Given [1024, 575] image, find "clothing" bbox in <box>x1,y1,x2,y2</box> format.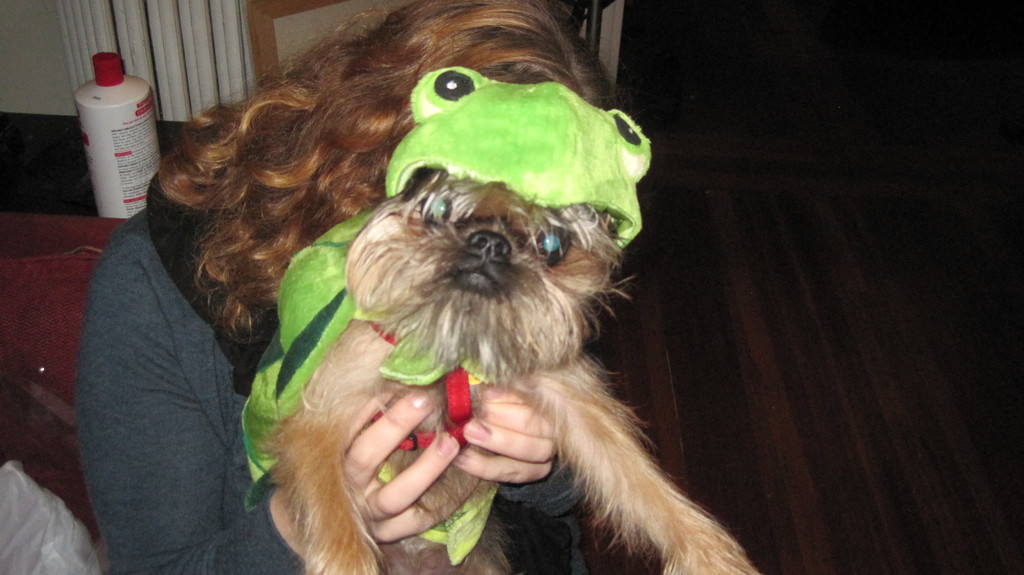
<box>60,117,307,569</box>.
